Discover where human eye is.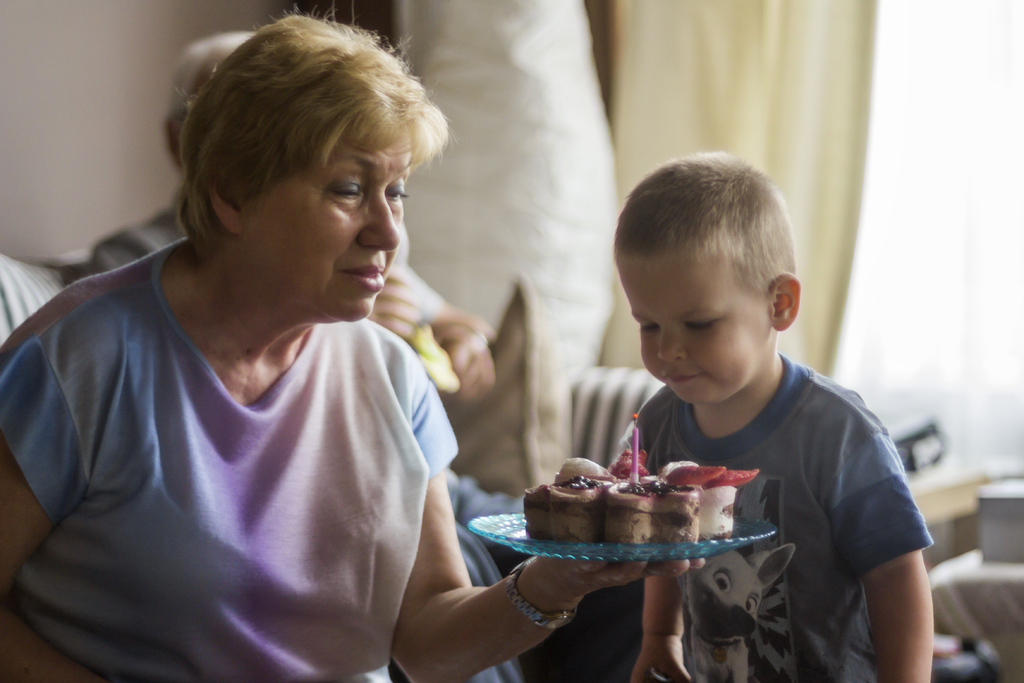
Discovered at 326,169,367,215.
